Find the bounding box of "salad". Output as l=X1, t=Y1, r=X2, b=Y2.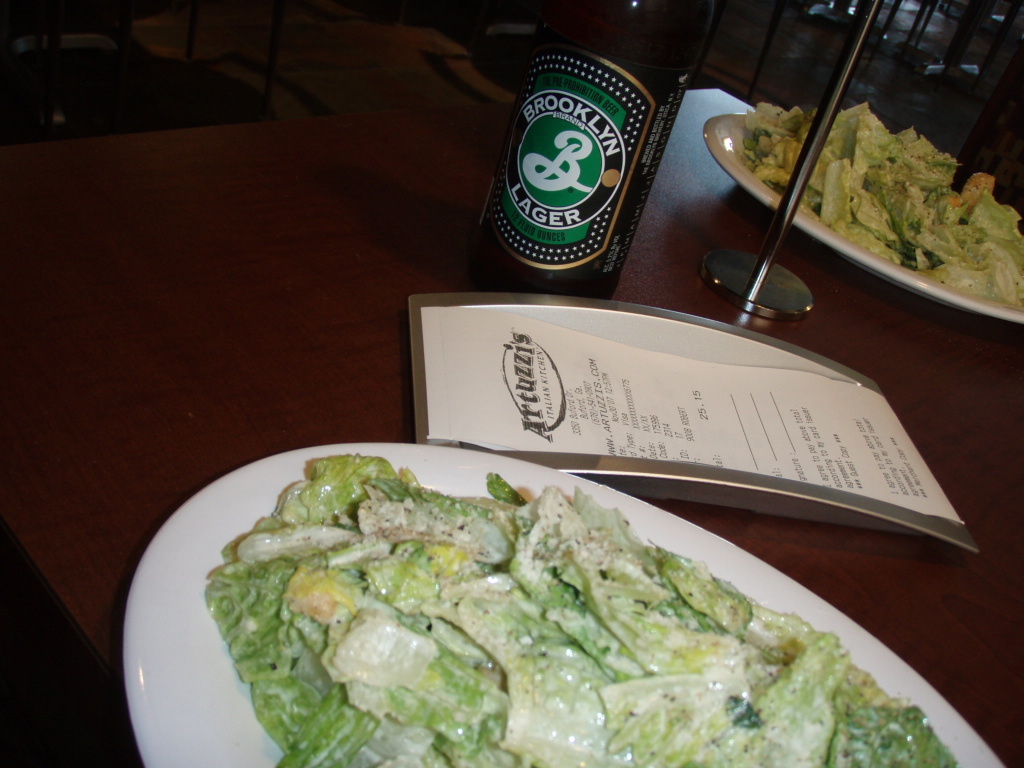
l=730, t=103, r=1023, b=304.
